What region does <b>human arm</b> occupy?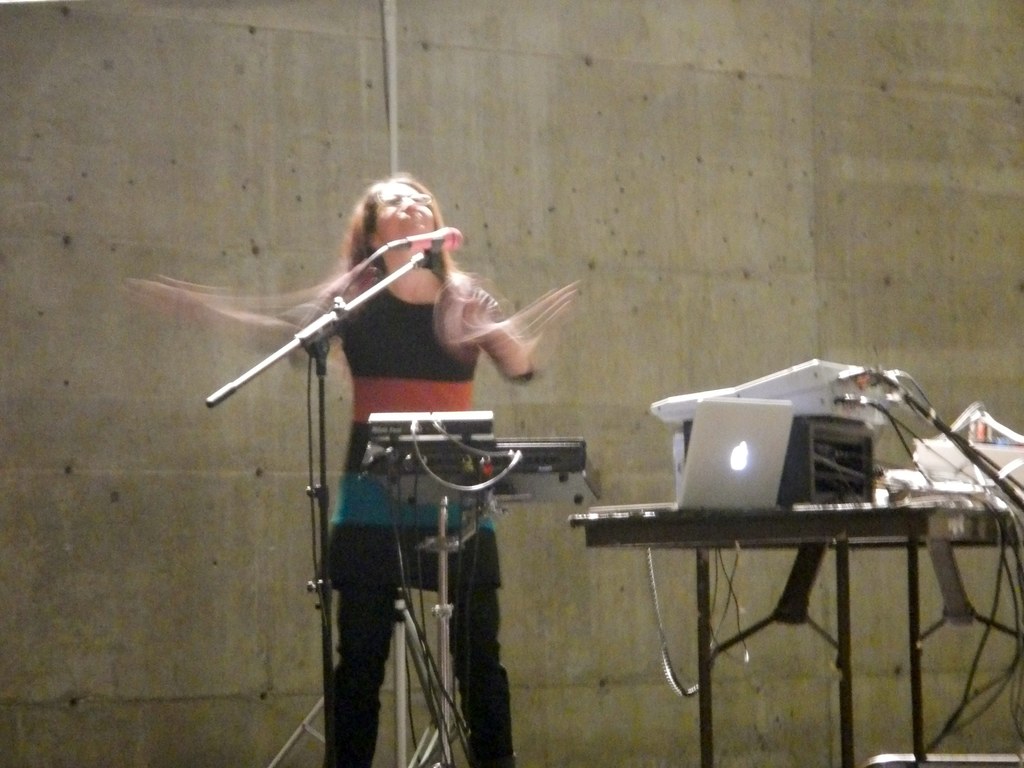
(117,273,325,358).
